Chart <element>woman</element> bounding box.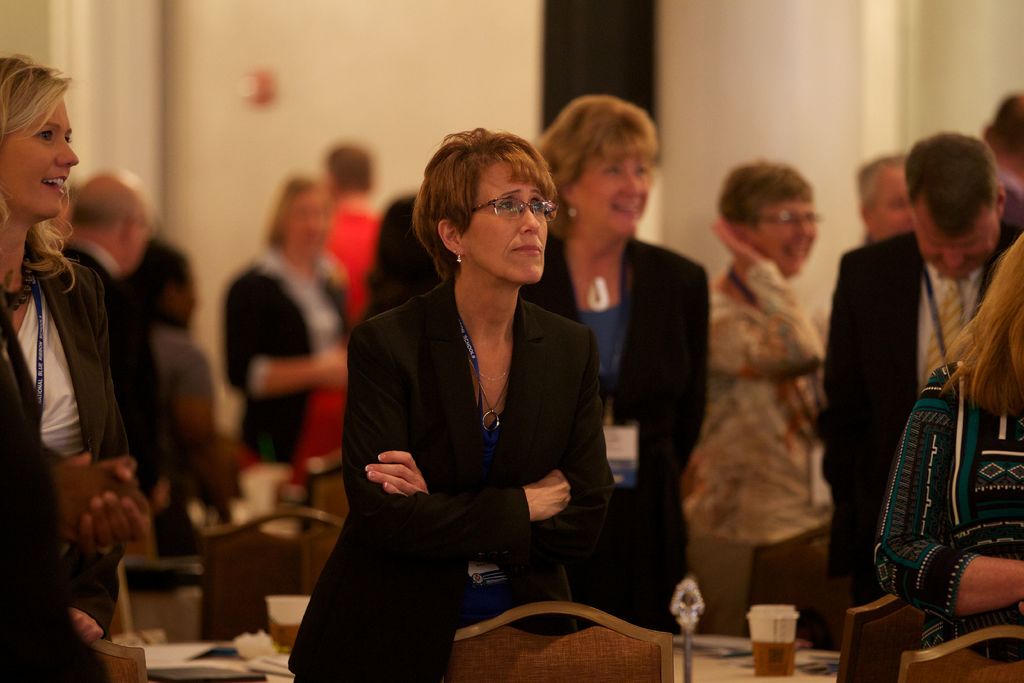
Charted: {"left": 138, "top": 234, "right": 234, "bottom": 536}.
